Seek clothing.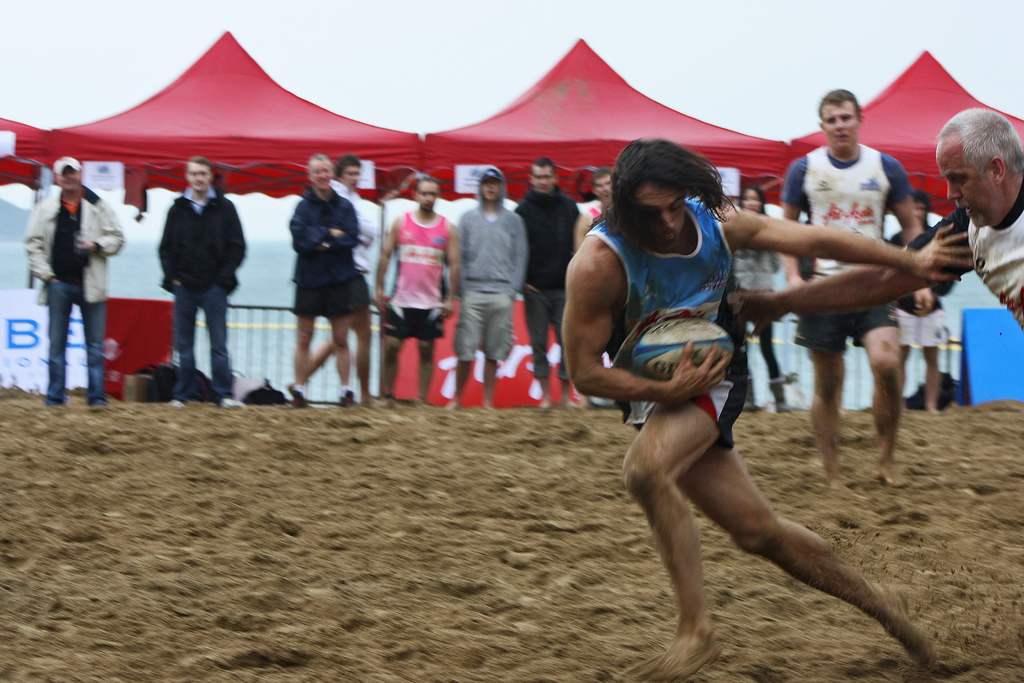
{"left": 378, "top": 206, "right": 449, "bottom": 336}.
